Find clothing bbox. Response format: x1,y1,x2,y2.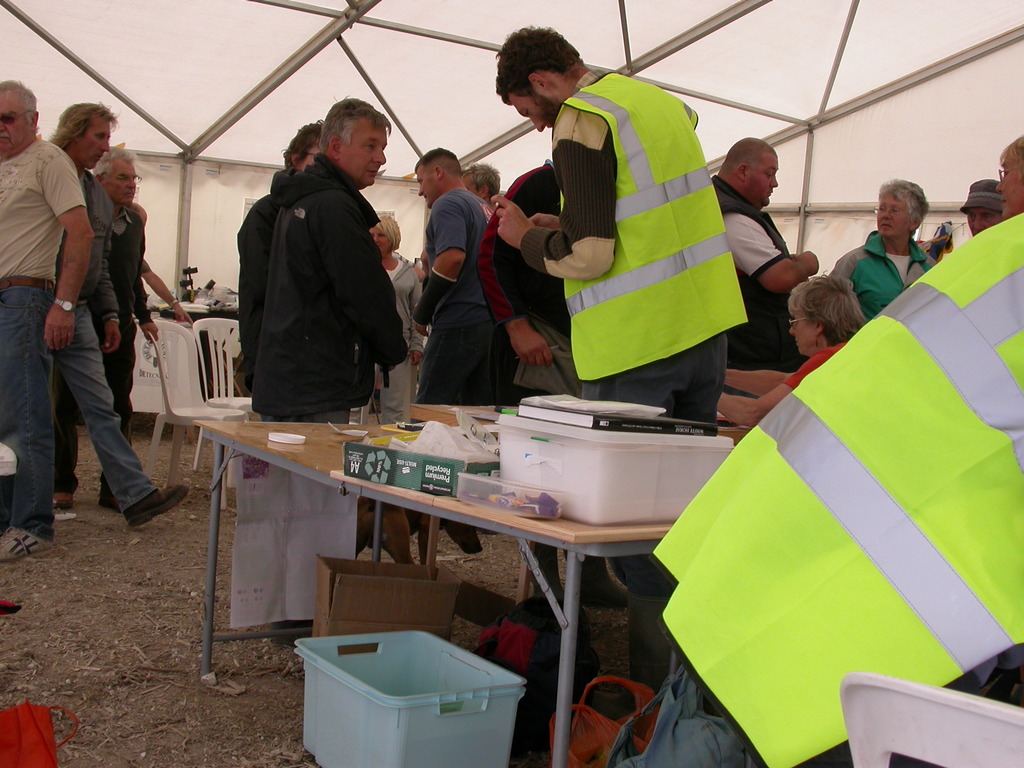
834,225,934,317.
